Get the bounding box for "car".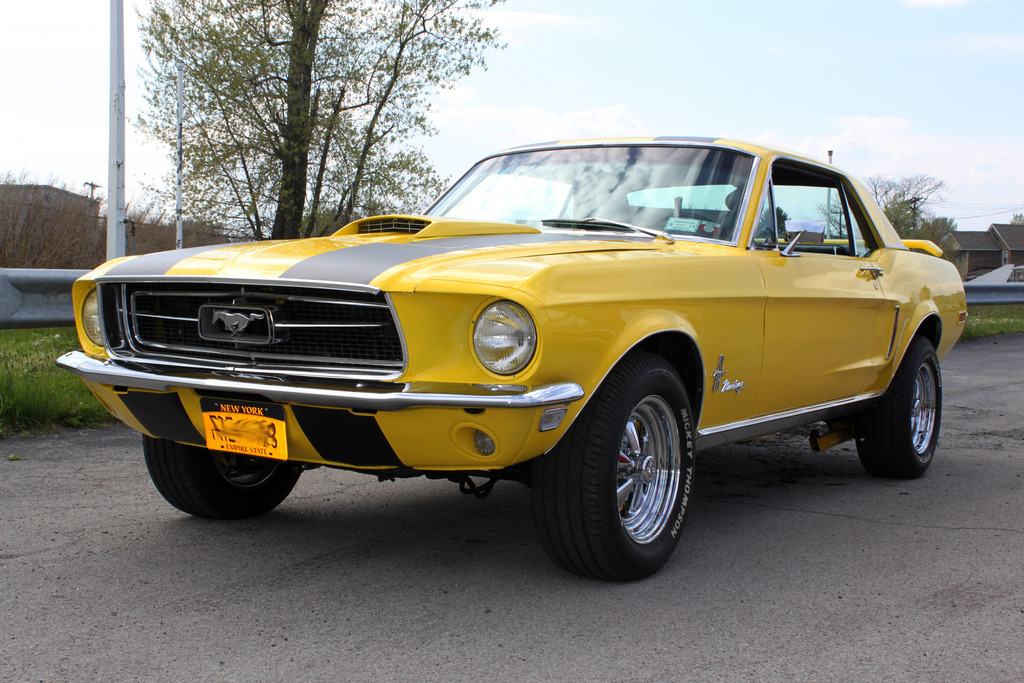
box(67, 130, 945, 567).
